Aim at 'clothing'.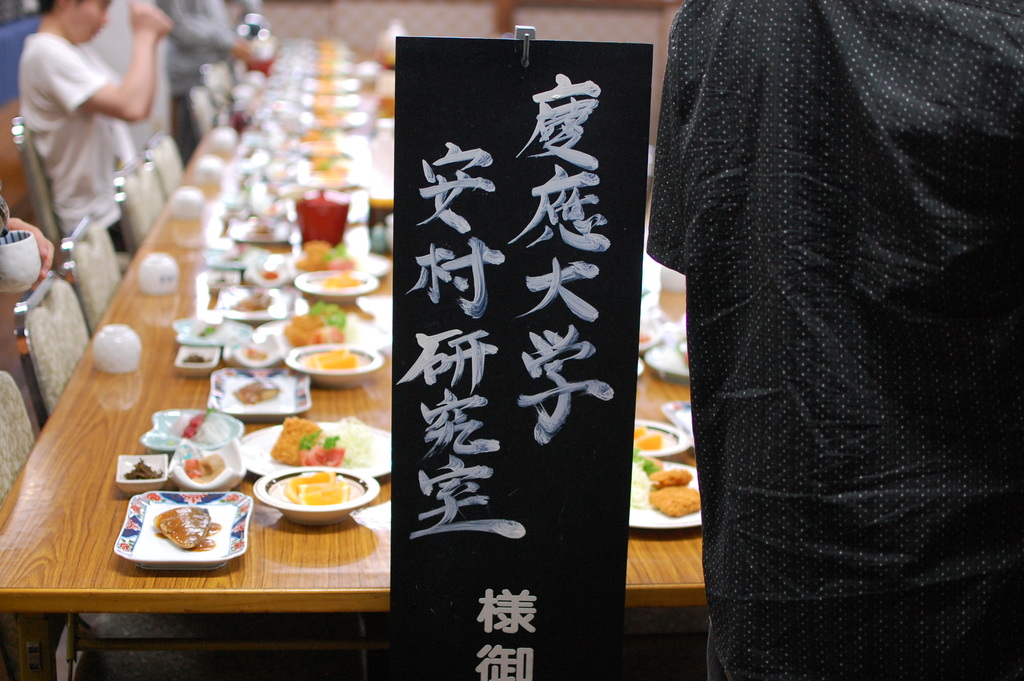
Aimed at bbox(15, 29, 141, 254).
